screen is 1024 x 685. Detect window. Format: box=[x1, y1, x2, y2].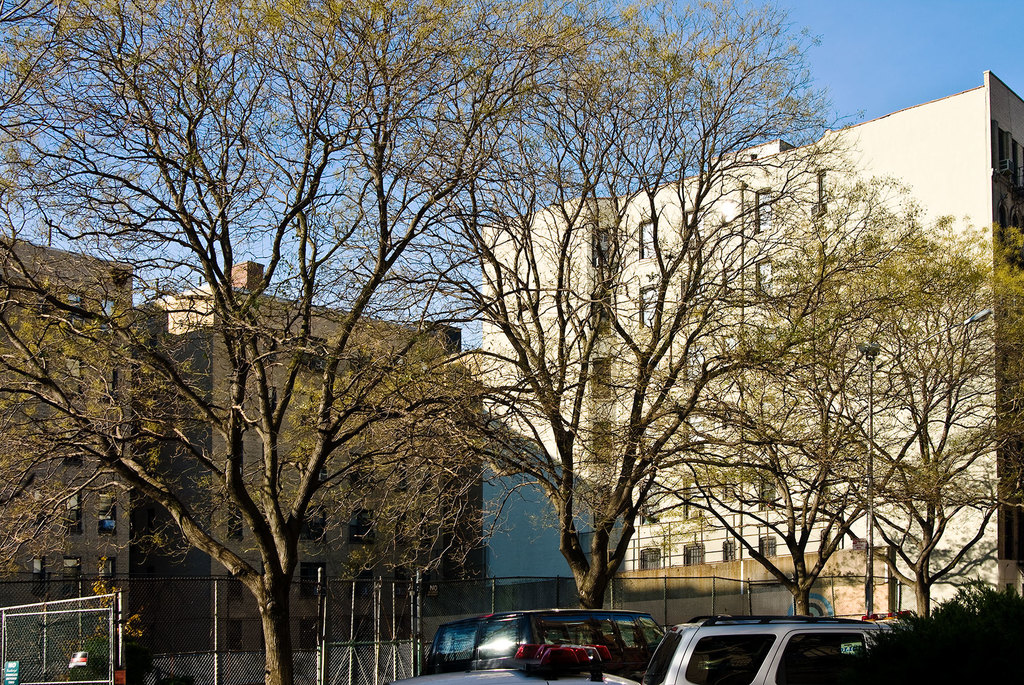
box=[31, 560, 47, 594].
